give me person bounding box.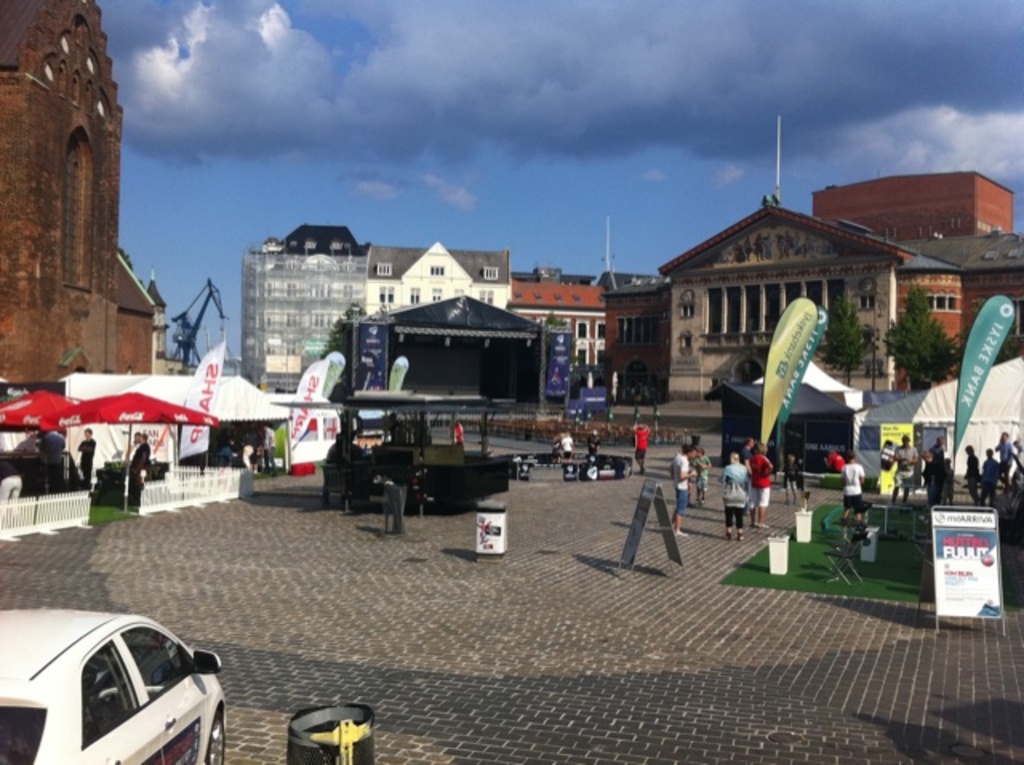
670 448 698 535.
